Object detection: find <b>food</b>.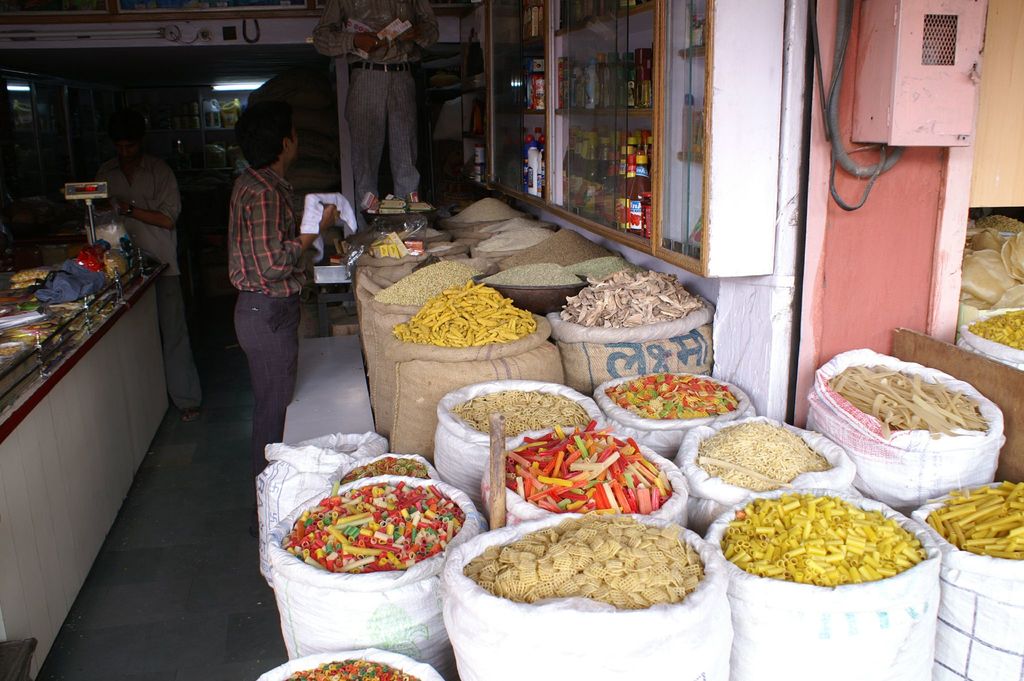
bbox=[716, 496, 936, 585].
